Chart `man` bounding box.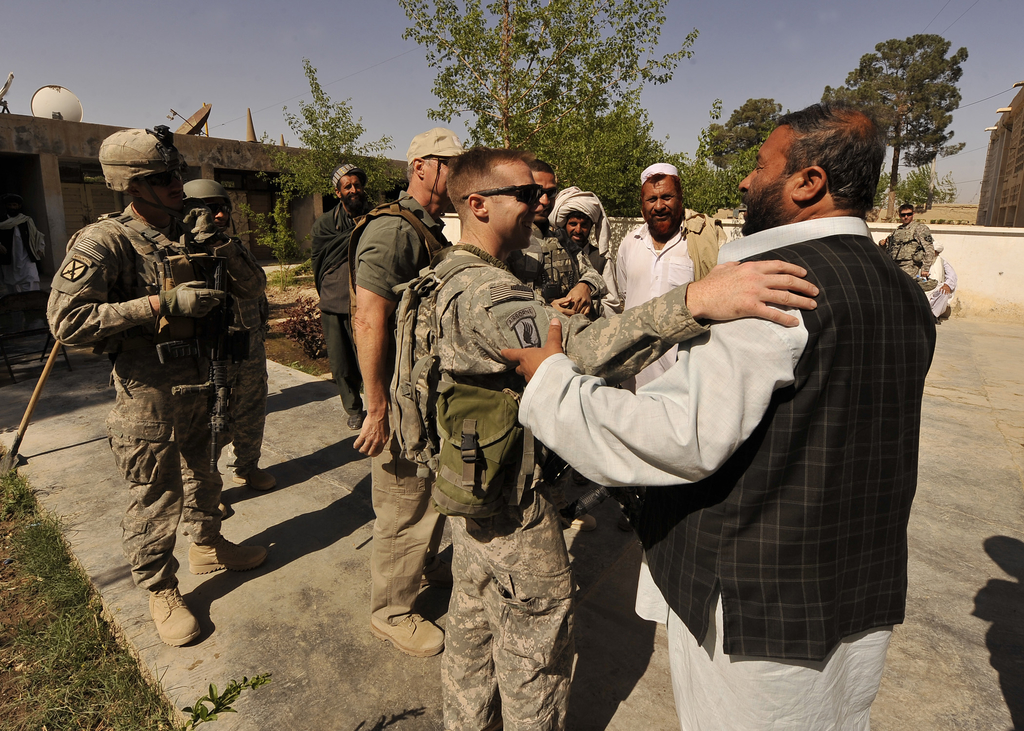
Charted: region(879, 202, 930, 284).
